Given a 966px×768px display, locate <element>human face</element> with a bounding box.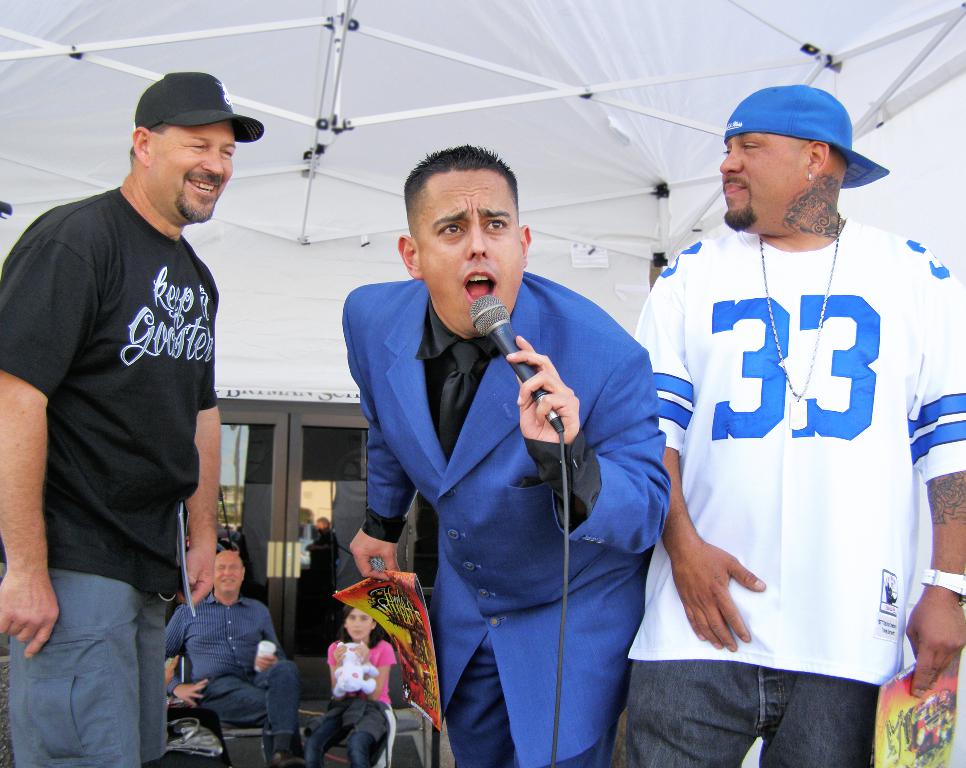
Located: BBox(209, 551, 241, 592).
